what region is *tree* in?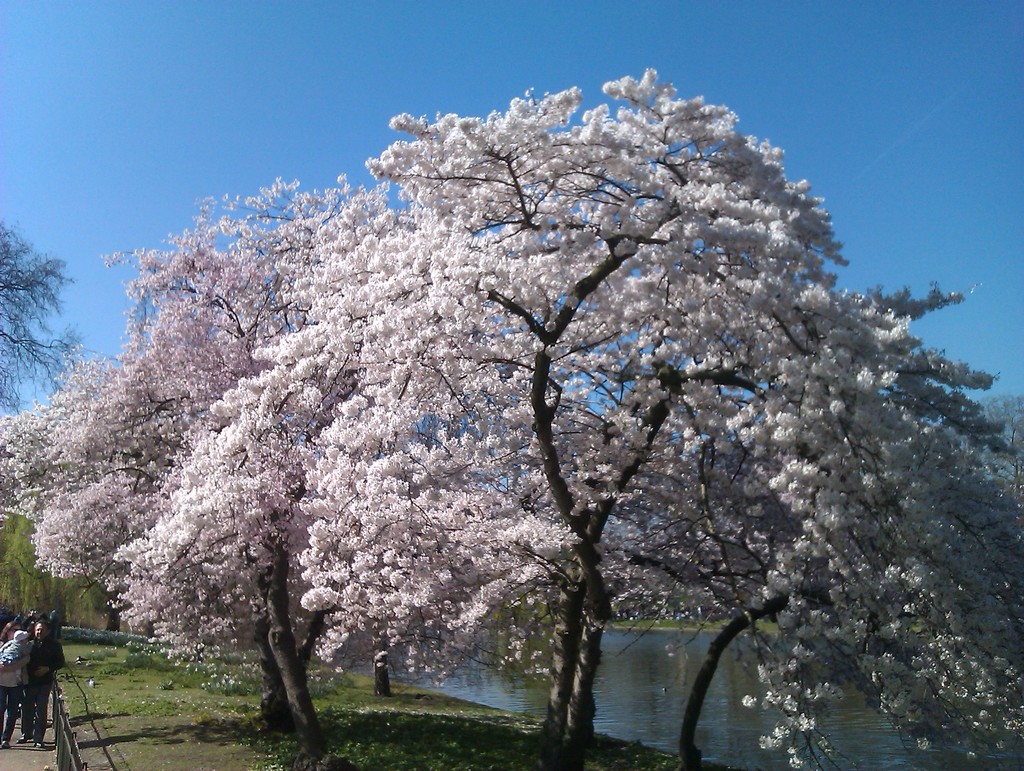
[111, 70, 1018, 770].
